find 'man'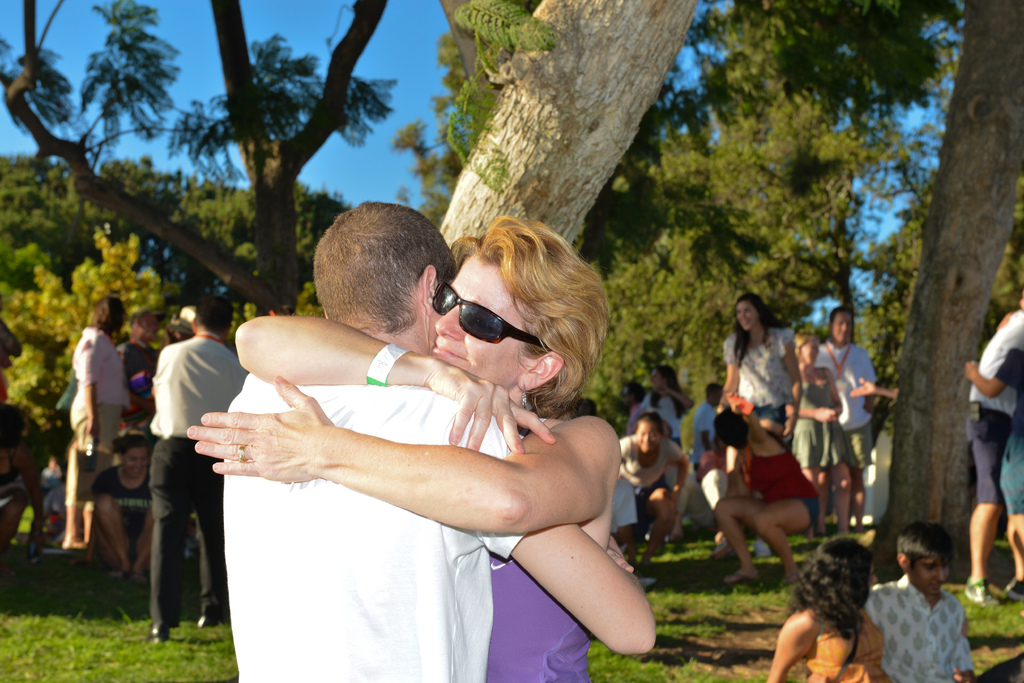
<box>186,177,672,653</box>
